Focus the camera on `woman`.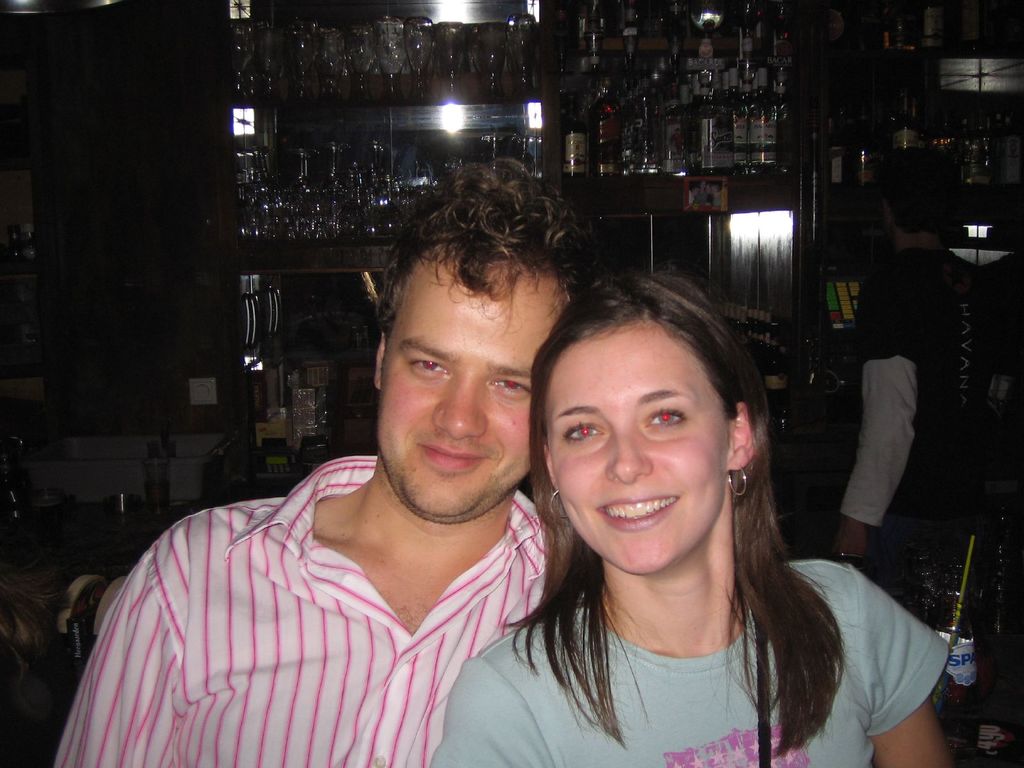
Focus region: 422, 246, 887, 767.
